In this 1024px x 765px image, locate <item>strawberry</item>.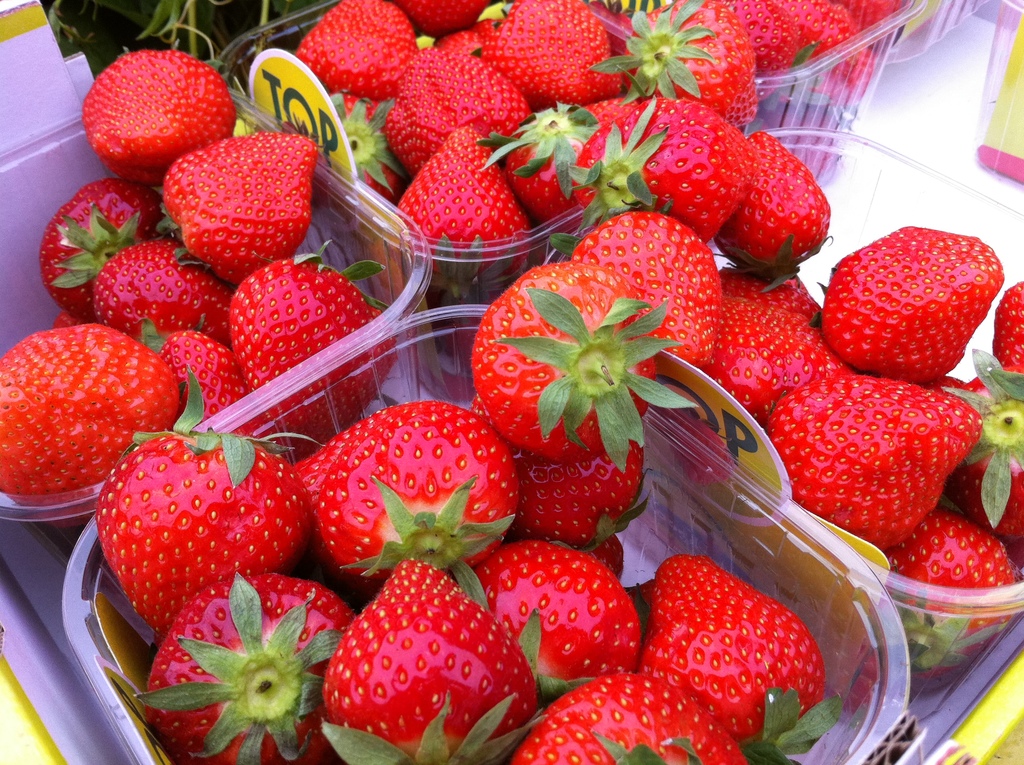
Bounding box: (511,668,751,764).
